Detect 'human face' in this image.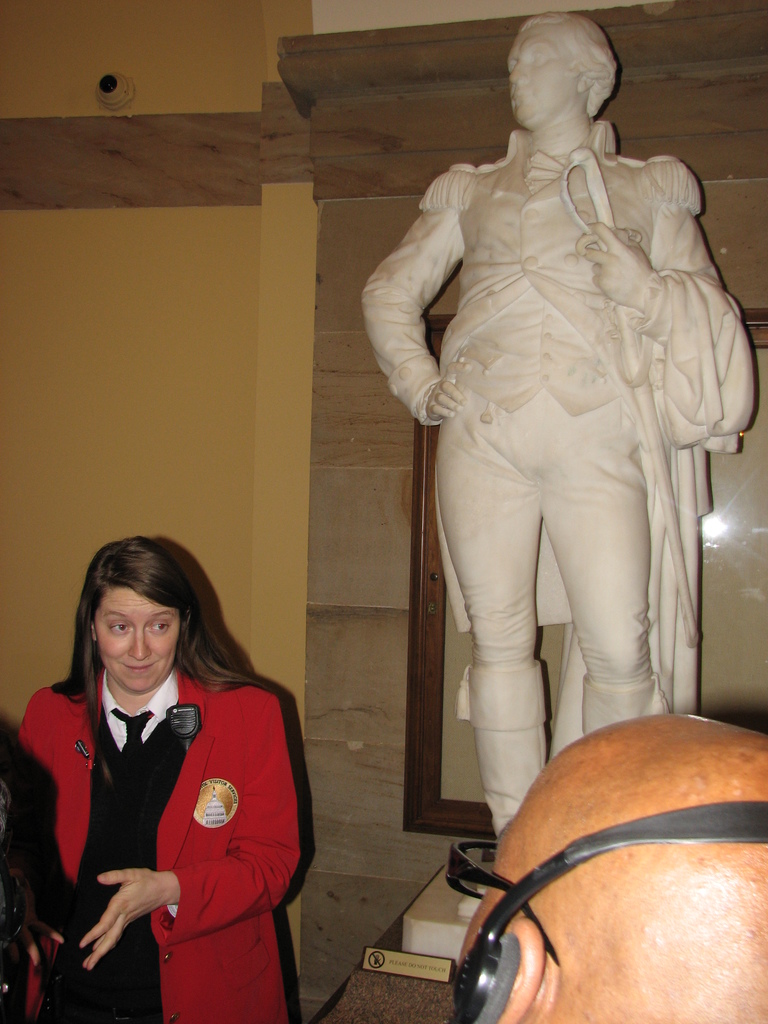
Detection: 92:581:180:697.
